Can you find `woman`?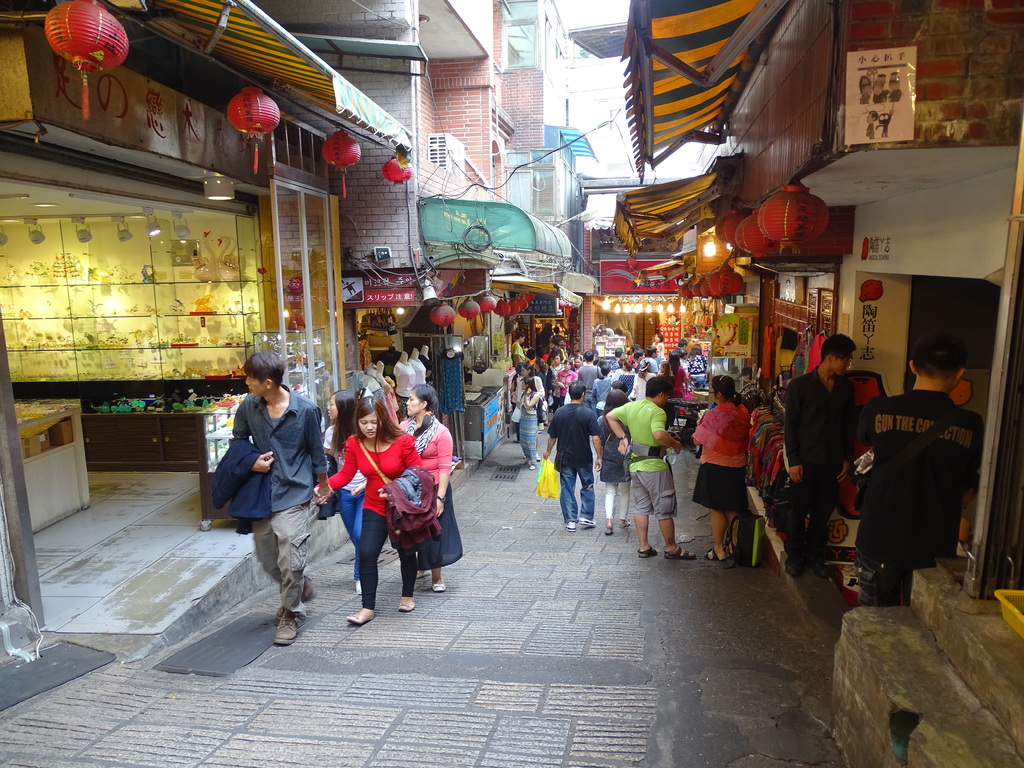
Yes, bounding box: bbox(395, 383, 461, 593).
